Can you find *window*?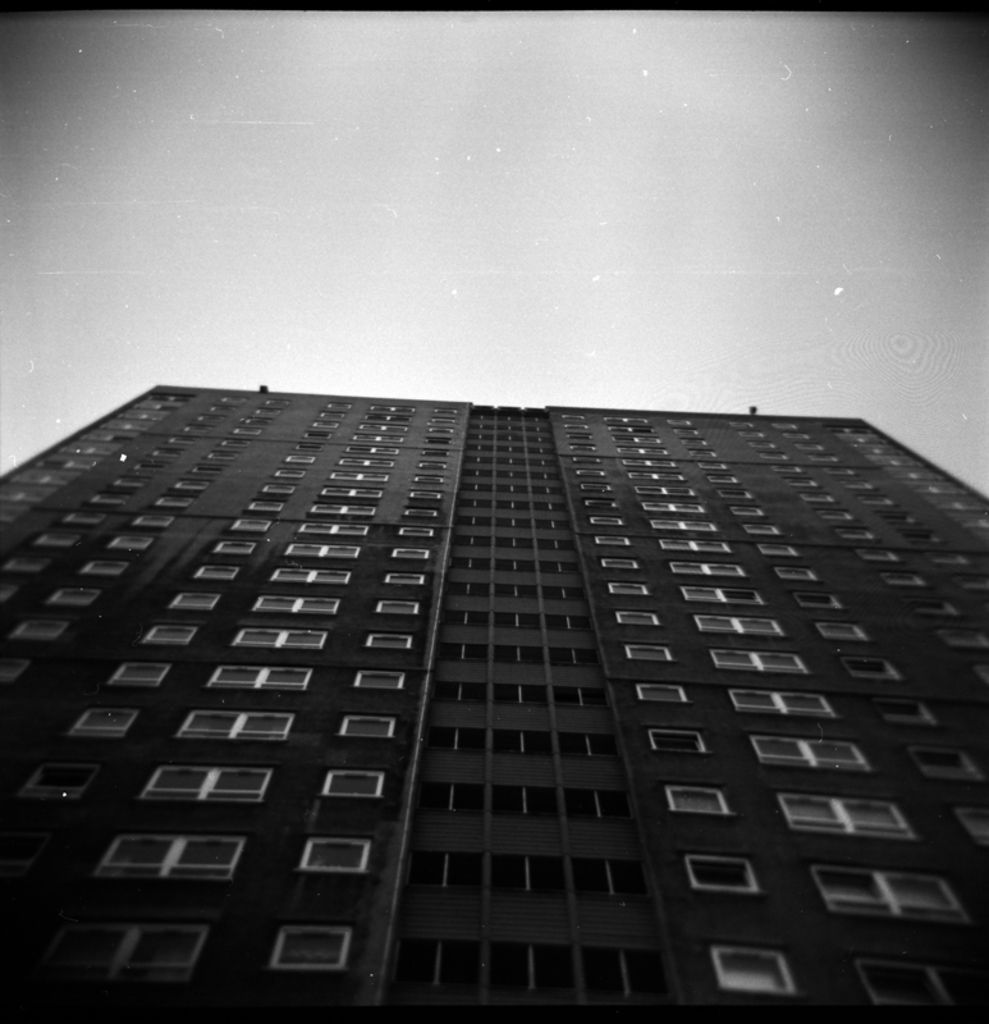
Yes, bounding box: 709:648:807:669.
